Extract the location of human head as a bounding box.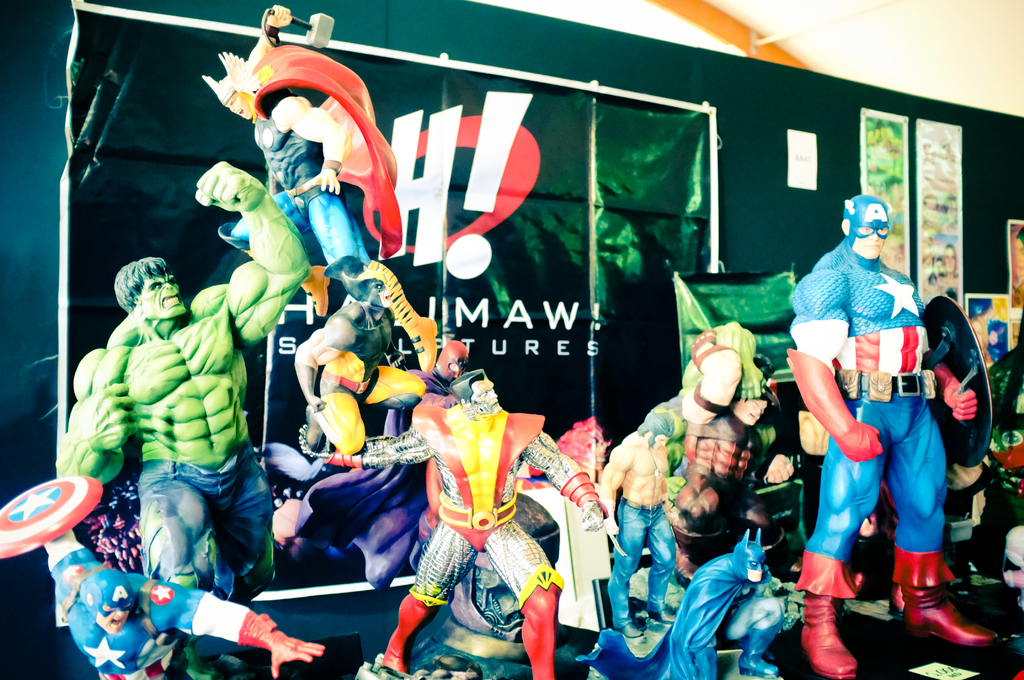
81 567 141 640.
